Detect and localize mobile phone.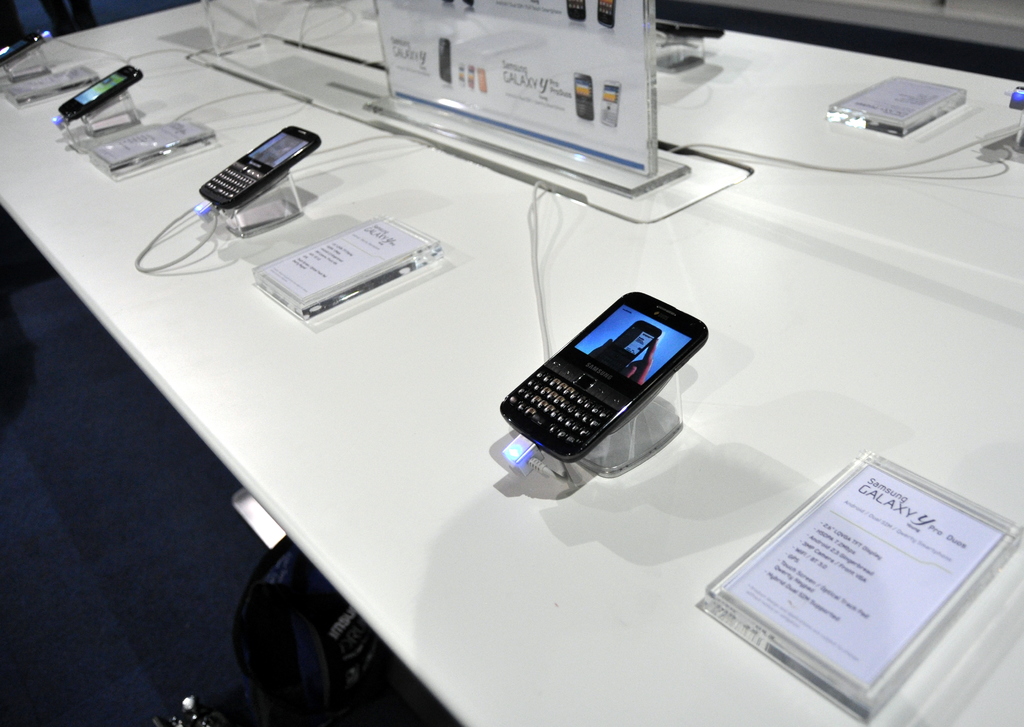
Localized at x1=467 y1=65 x2=475 y2=86.
